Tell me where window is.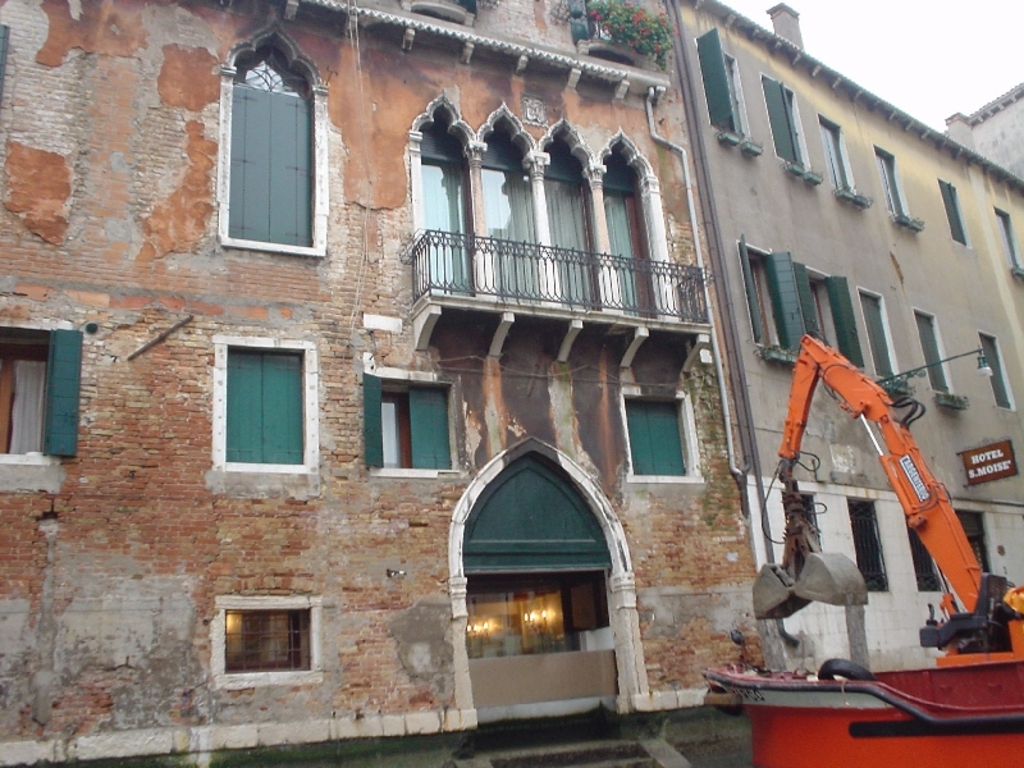
window is at [x1=763, y1=73, x2=817, y2=182].
